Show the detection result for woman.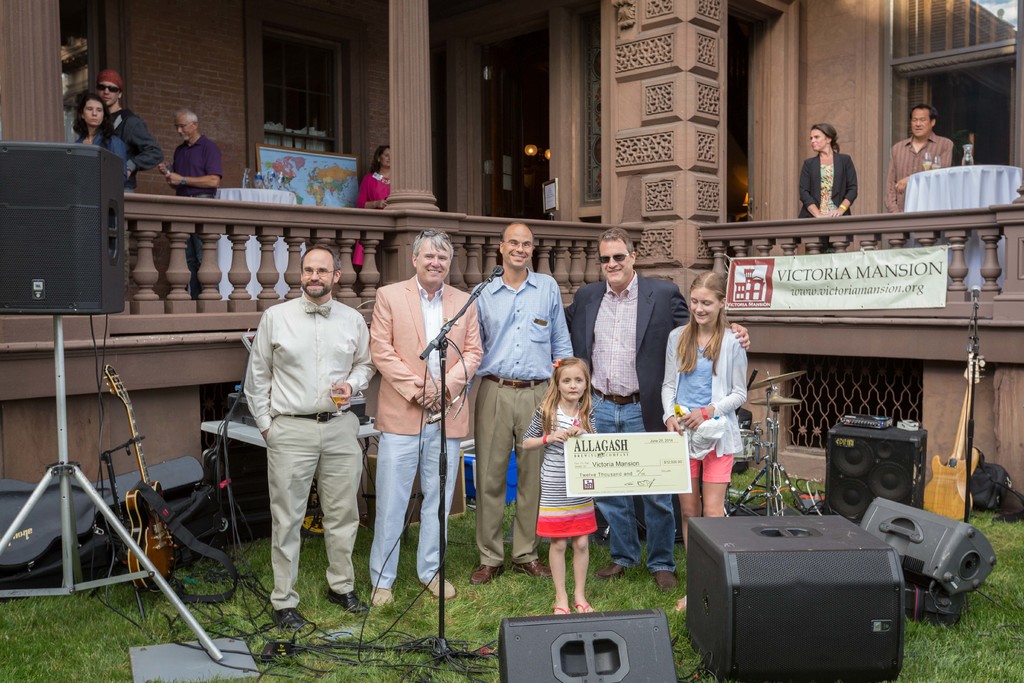
(661, 267, 756, 616).
